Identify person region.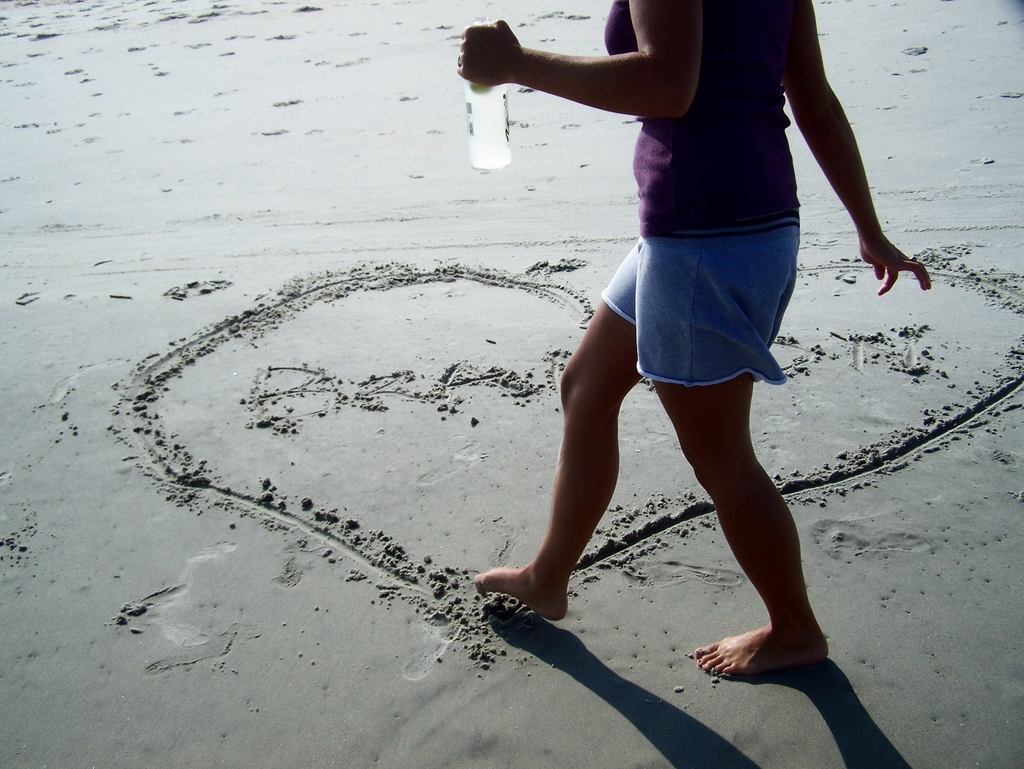
Region: detection(422, 0, 896, 685).
